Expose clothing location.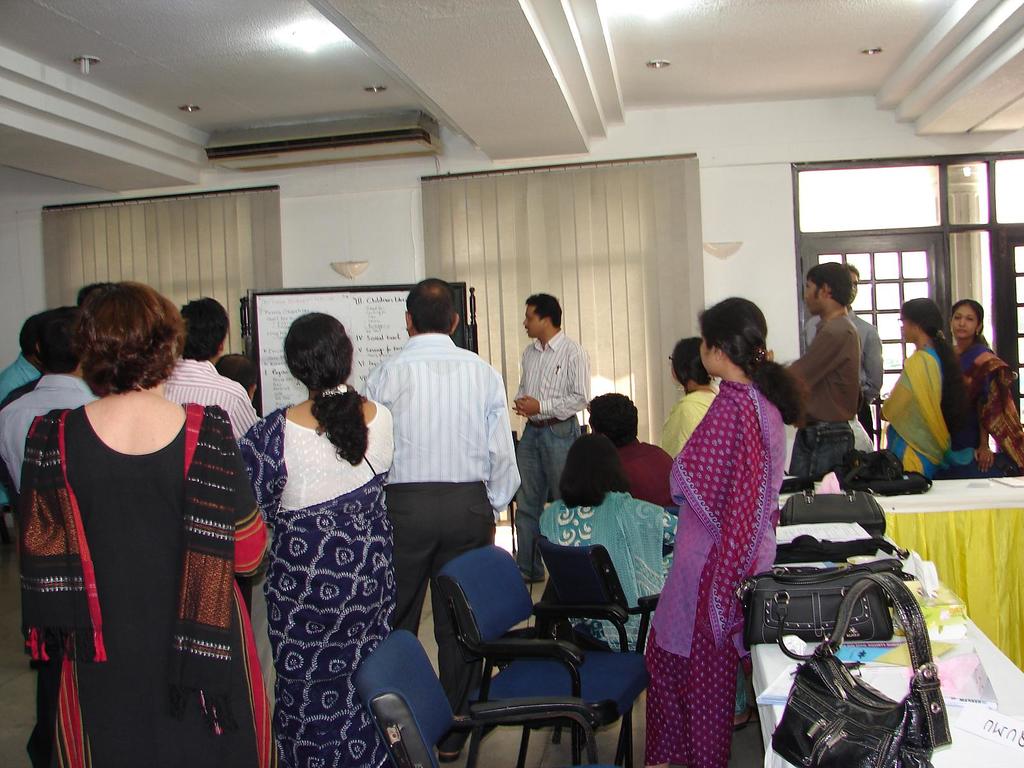
Exposed at box(648, 371, 787, 756).
